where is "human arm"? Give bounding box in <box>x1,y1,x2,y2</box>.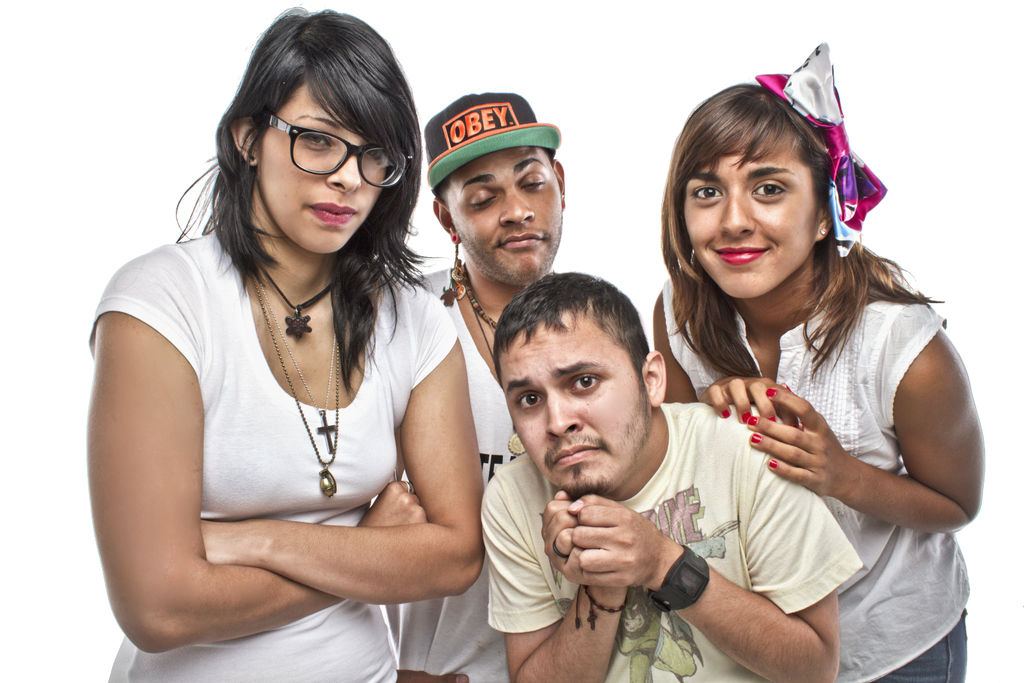
<box>480,472,631,682</box>.
